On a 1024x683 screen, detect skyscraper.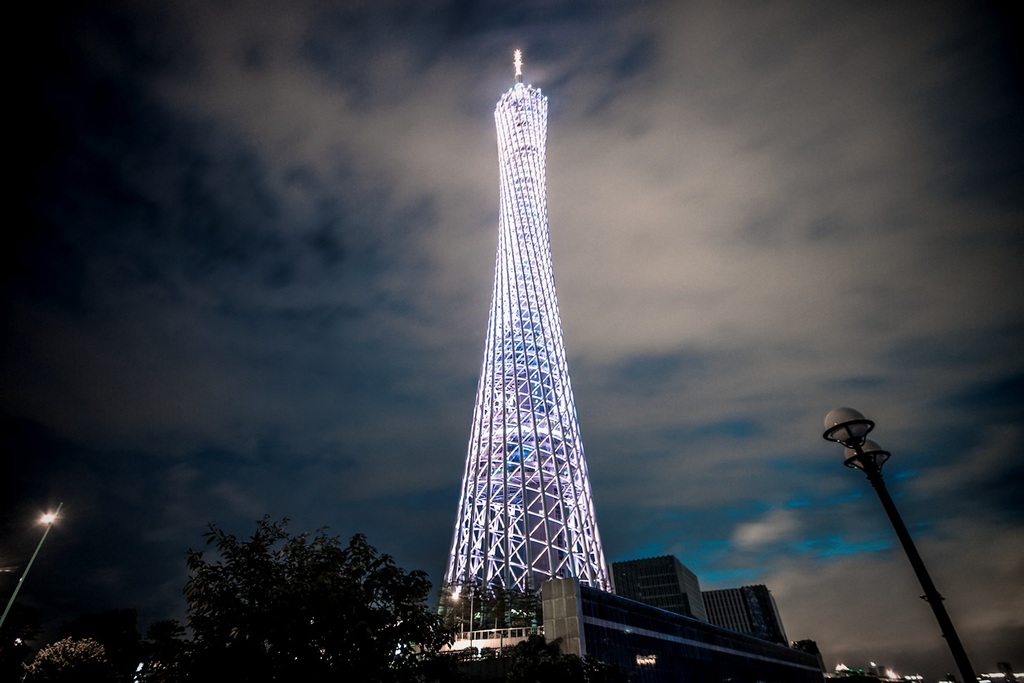
l=429, t=36, r=640, b=679.
